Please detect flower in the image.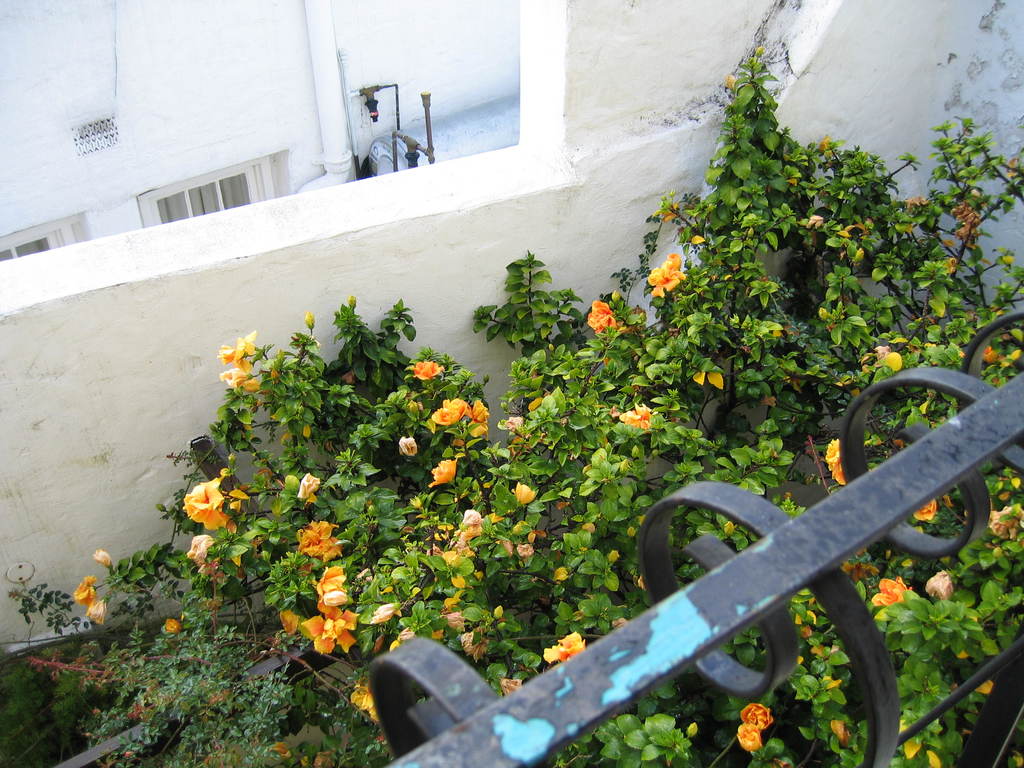
detection(68, 573, 98, 607).
